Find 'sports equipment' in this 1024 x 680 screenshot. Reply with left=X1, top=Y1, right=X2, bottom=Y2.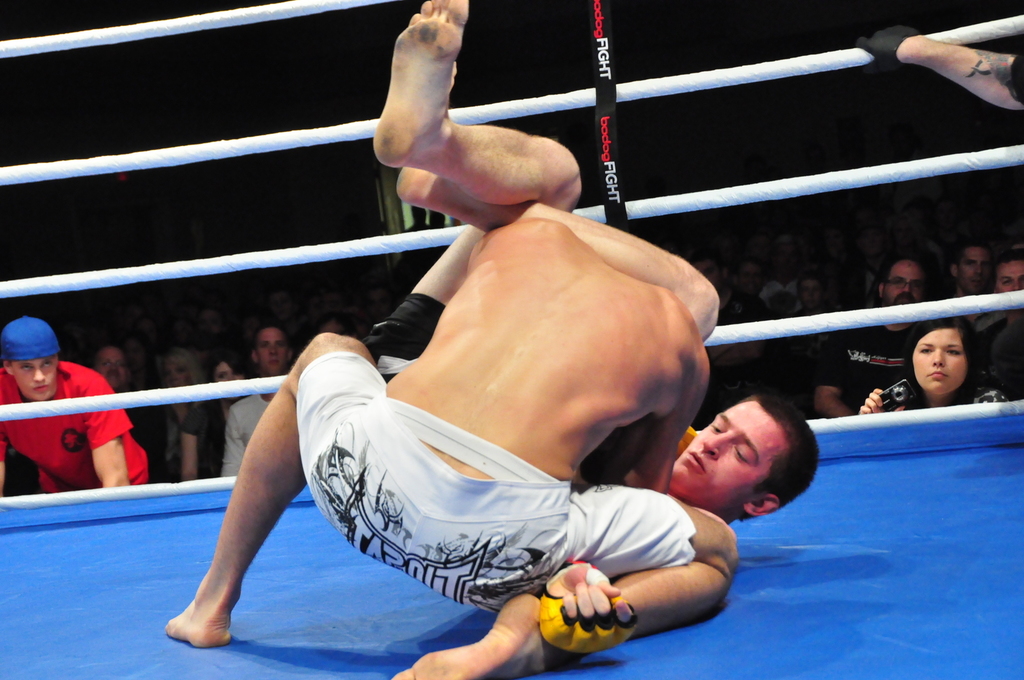
left=541, top=585, right=639, bottom=654.
